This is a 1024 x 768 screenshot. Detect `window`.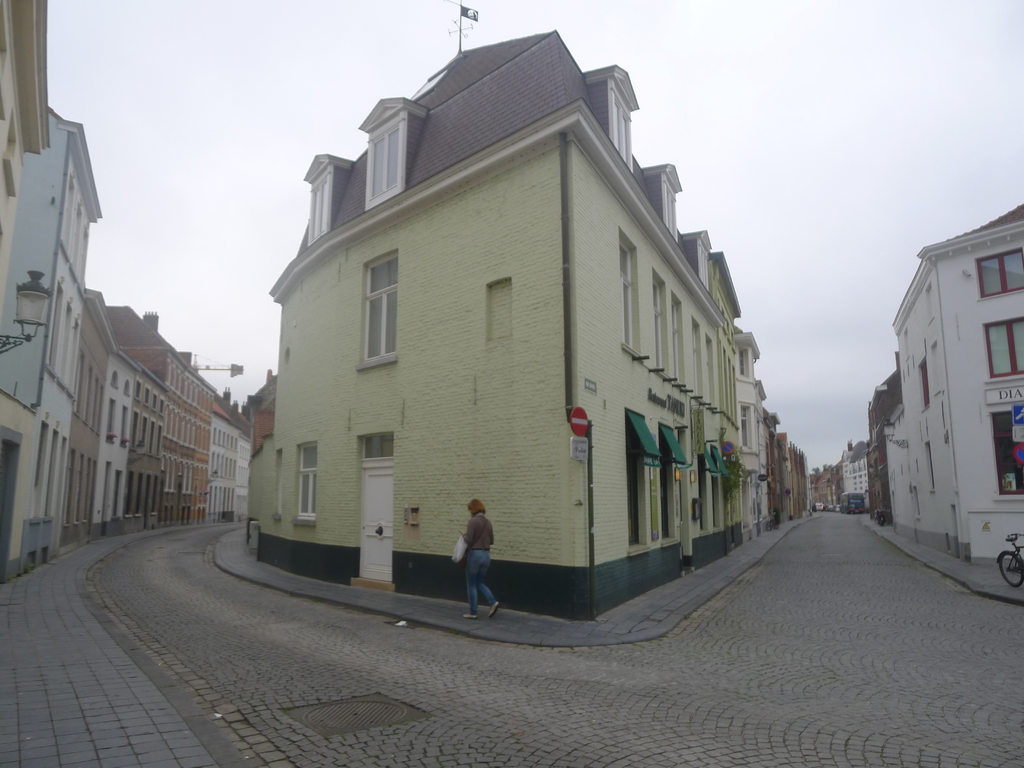
[979, 247, 1023, 304].
